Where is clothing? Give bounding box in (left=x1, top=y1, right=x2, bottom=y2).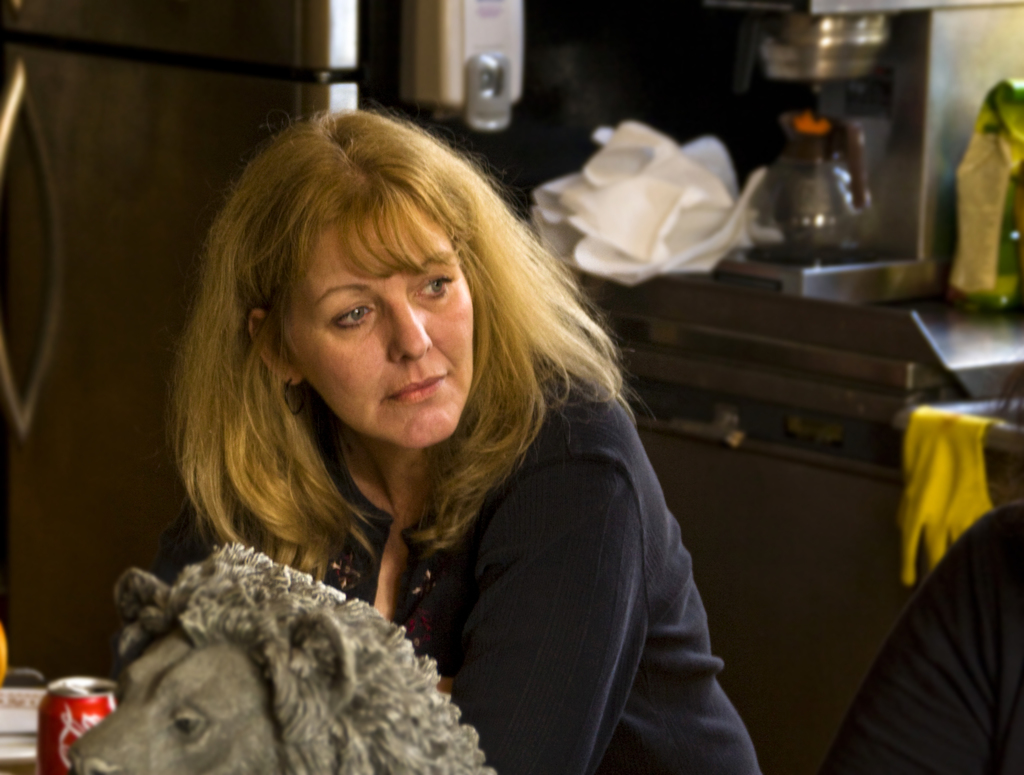
(left=893, top=399, right=1009, bottom=590).
